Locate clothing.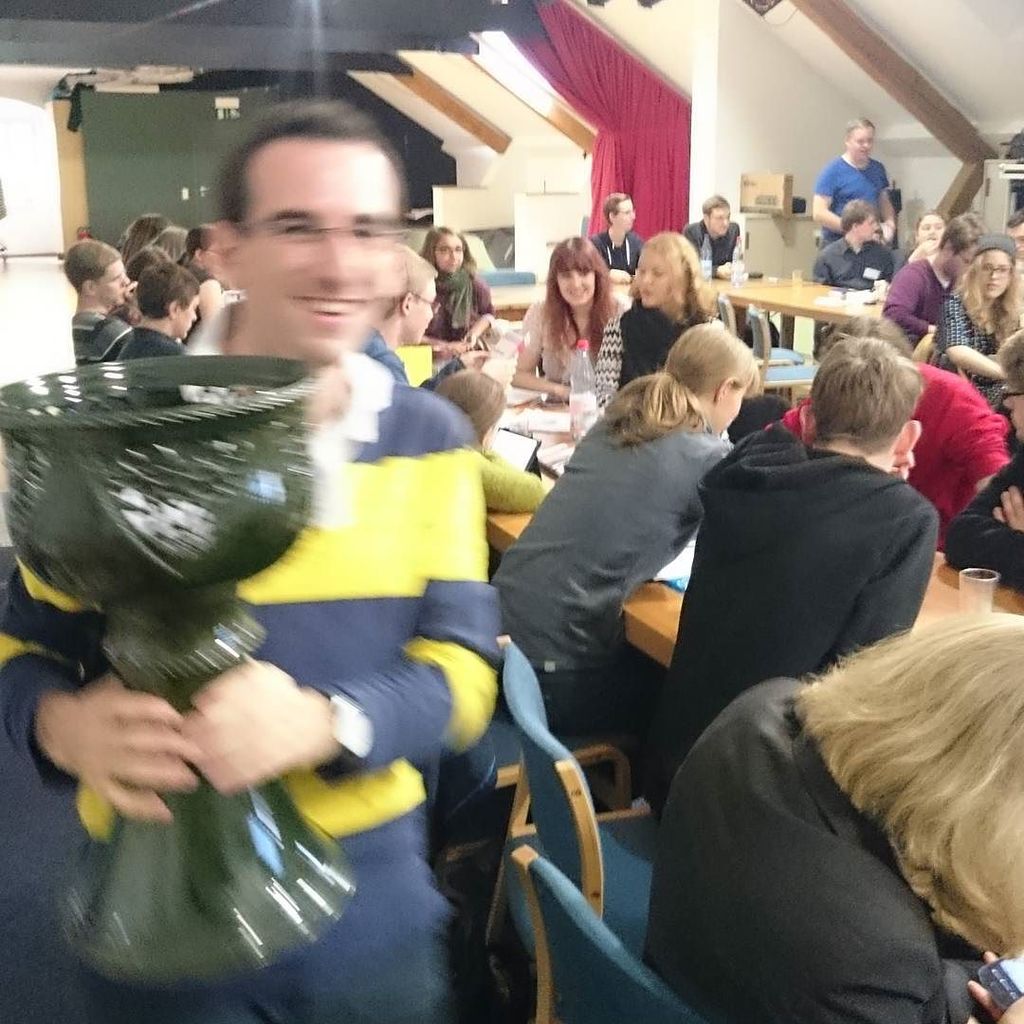
Bounding box: select_region(588, 229, 641, 266).
